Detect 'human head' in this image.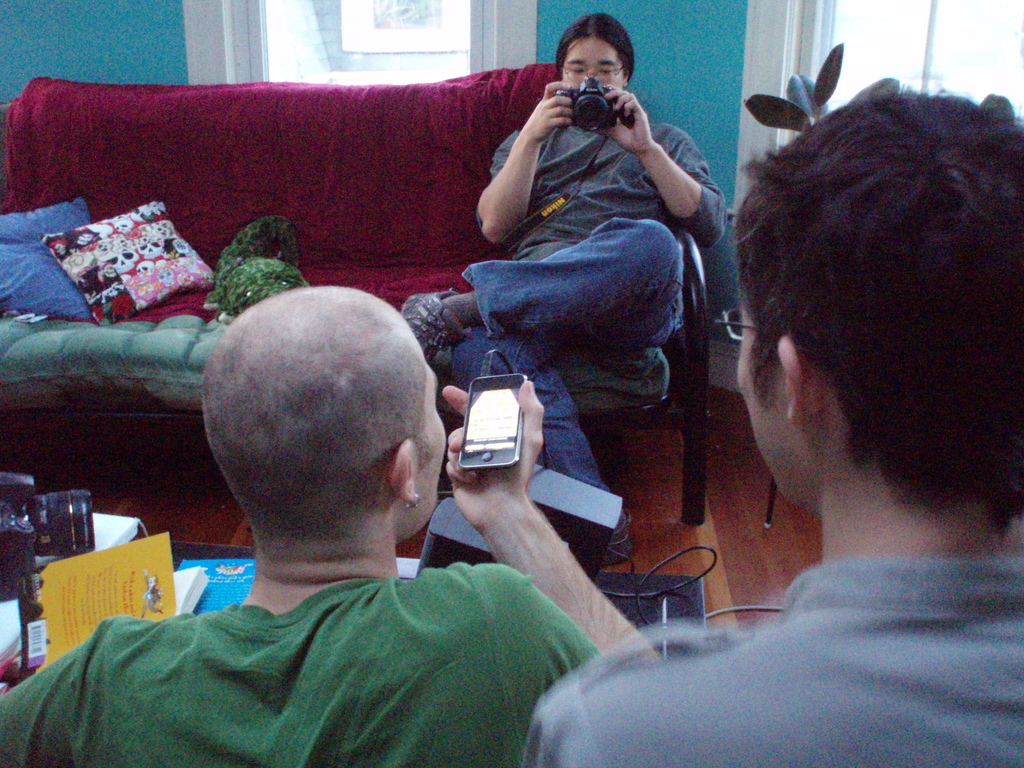
Detection: (201, 285, 445, 549).
